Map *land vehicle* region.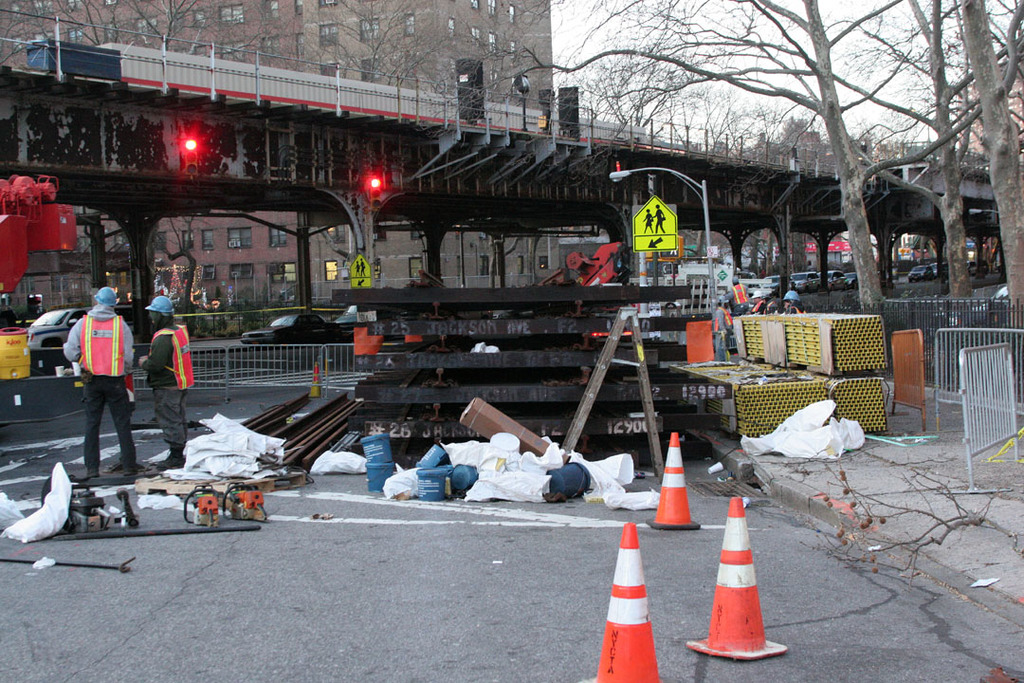
Mapped to pyautogui.locateOnScreen(850, 270, 856, 286).
